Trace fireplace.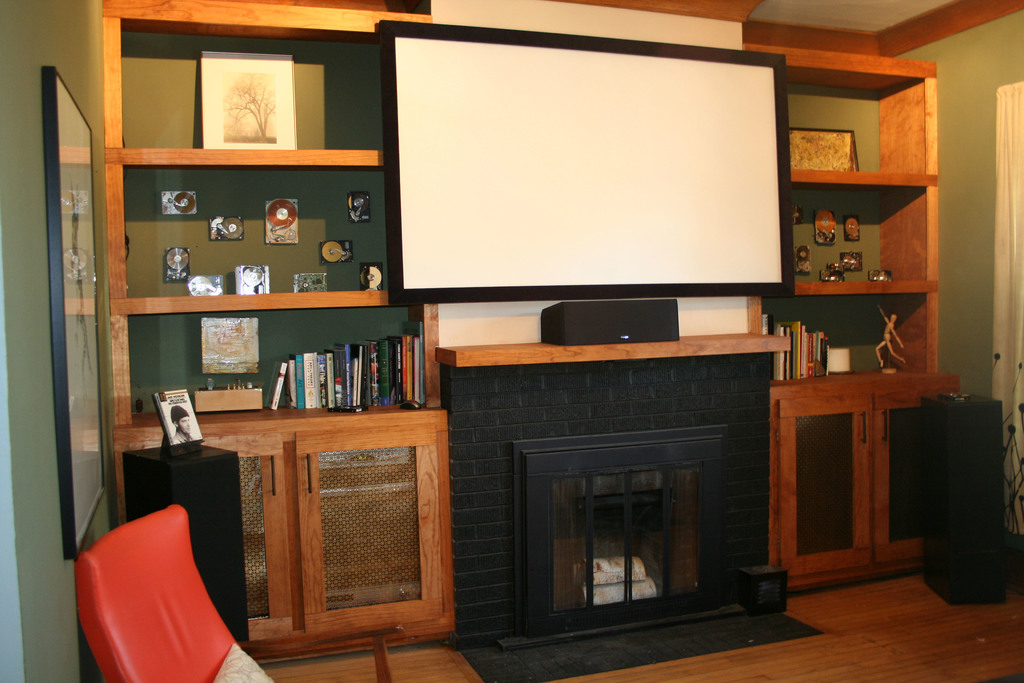
Traced to 436:328:828:681.
